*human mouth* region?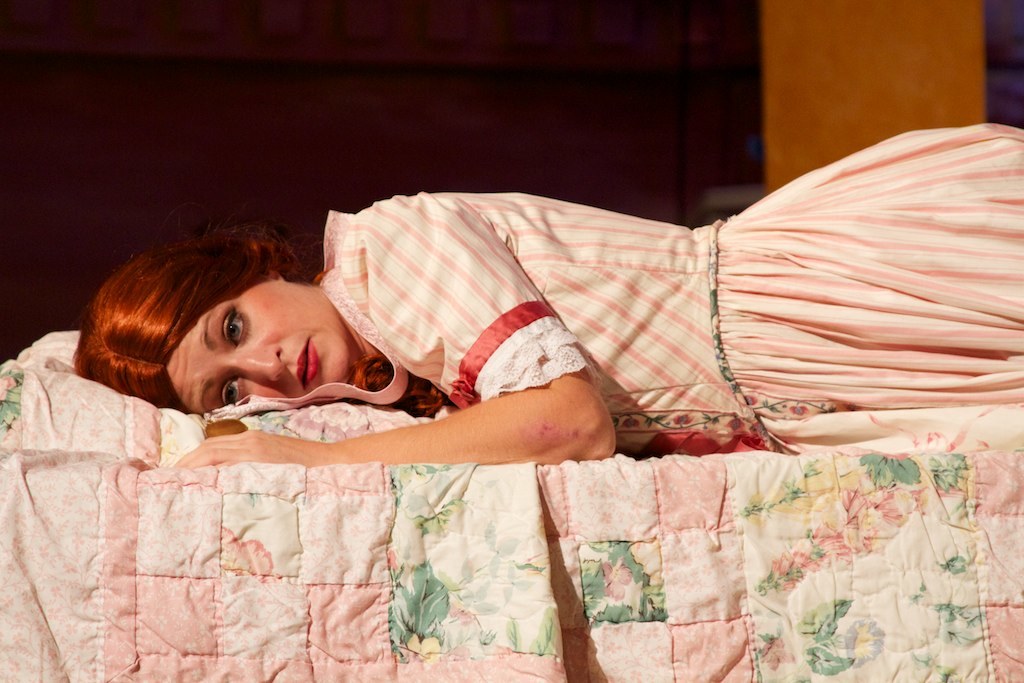
bbox=(296, 339, 318, 386)
